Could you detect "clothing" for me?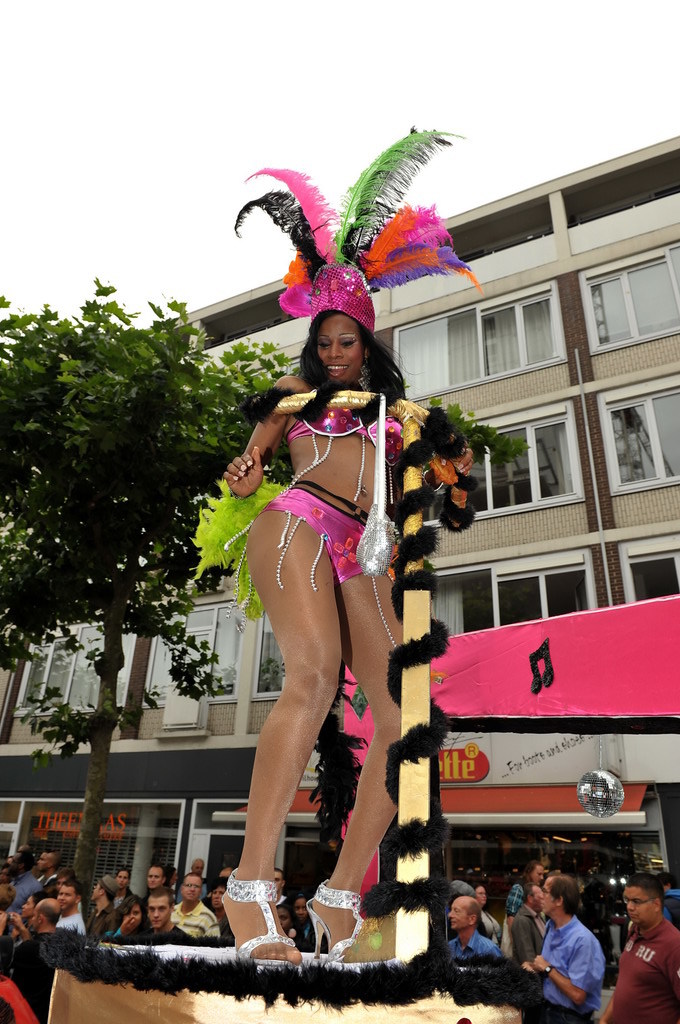
Detection result: 265:398:407:582.
